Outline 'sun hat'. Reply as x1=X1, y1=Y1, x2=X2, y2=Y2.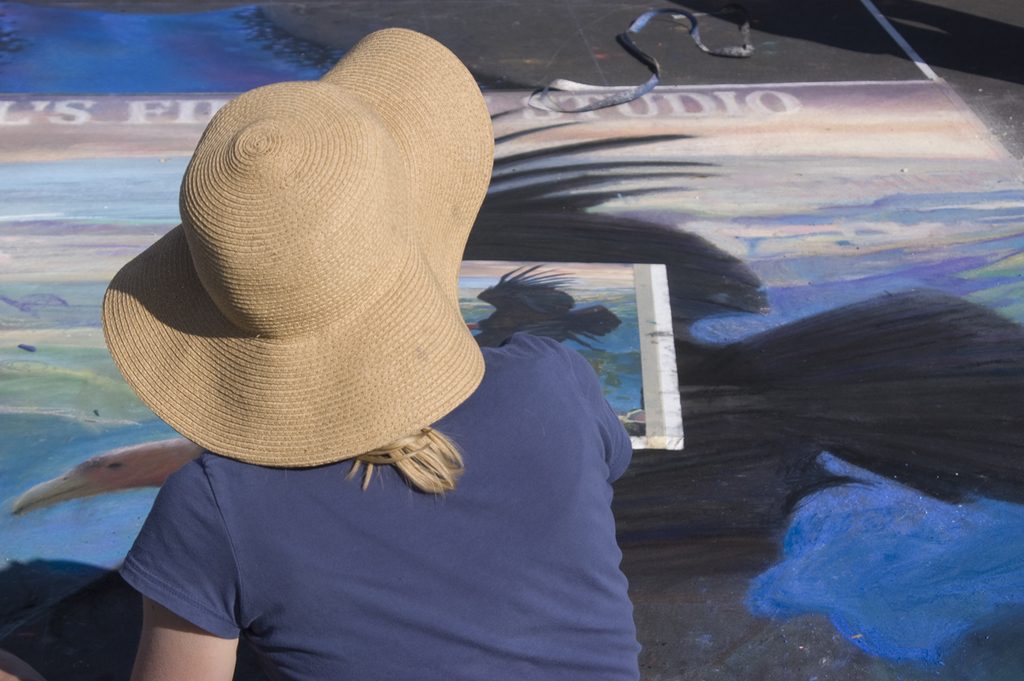
x1=96, y1=22, x2=532, y2=471.
